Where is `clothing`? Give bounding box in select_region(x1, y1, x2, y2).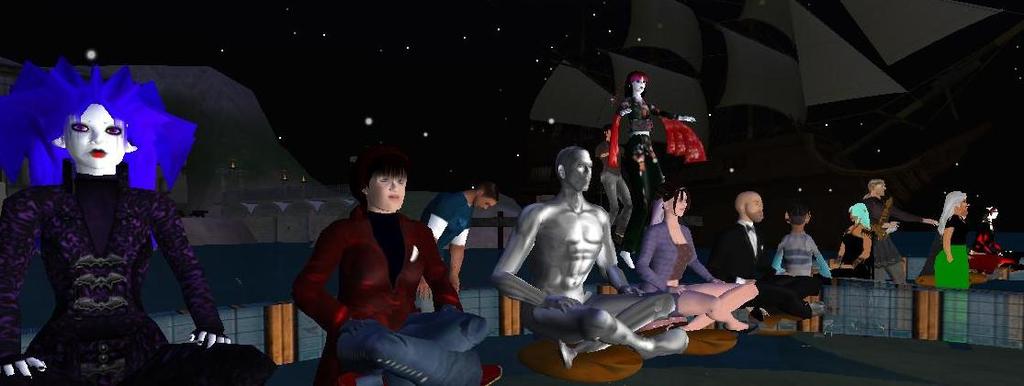
select_region(928, 214, 972, 288).
